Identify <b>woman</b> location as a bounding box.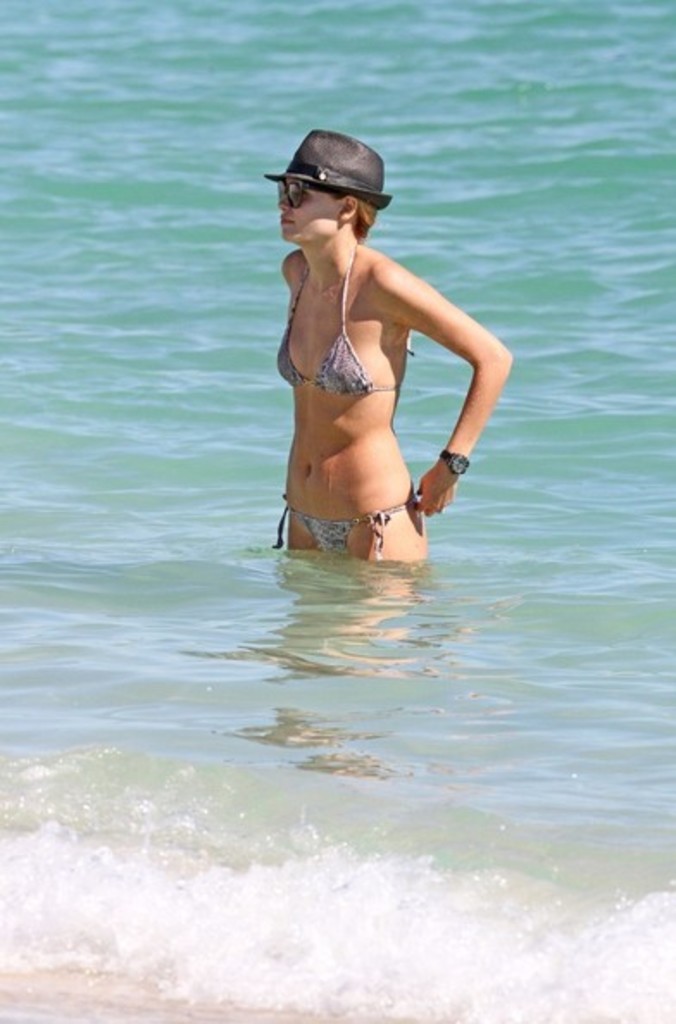
left=259, top=114, right=495, bottom=578.
